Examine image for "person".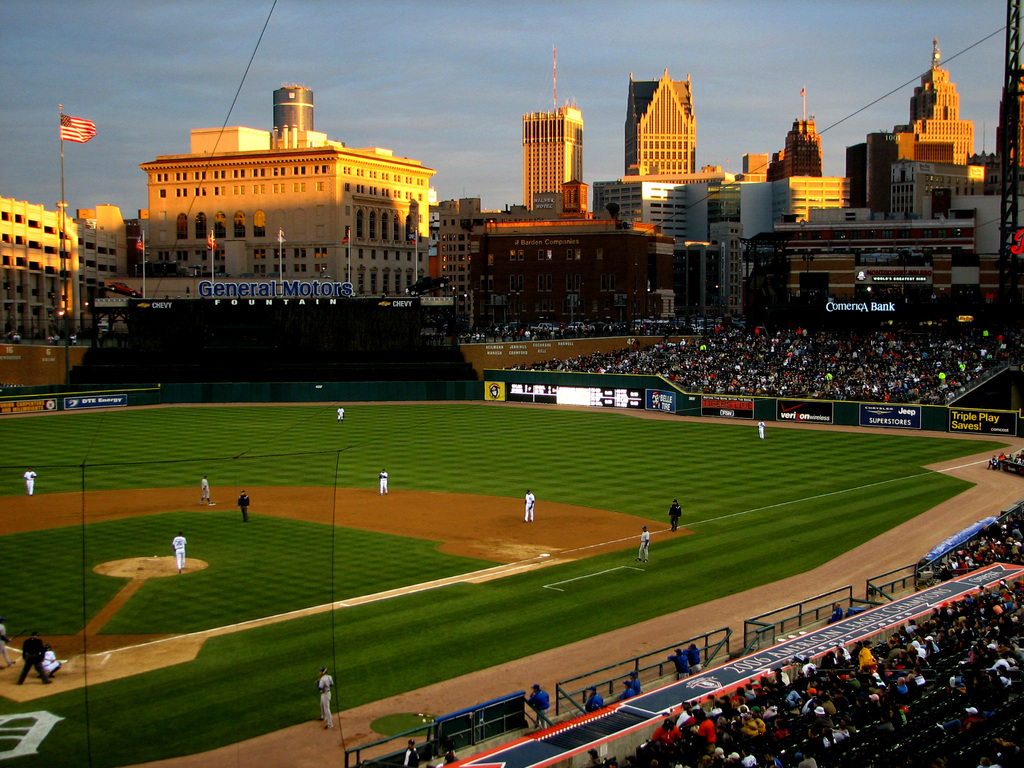
Examination result: box=[758, 419, 765, 442].
